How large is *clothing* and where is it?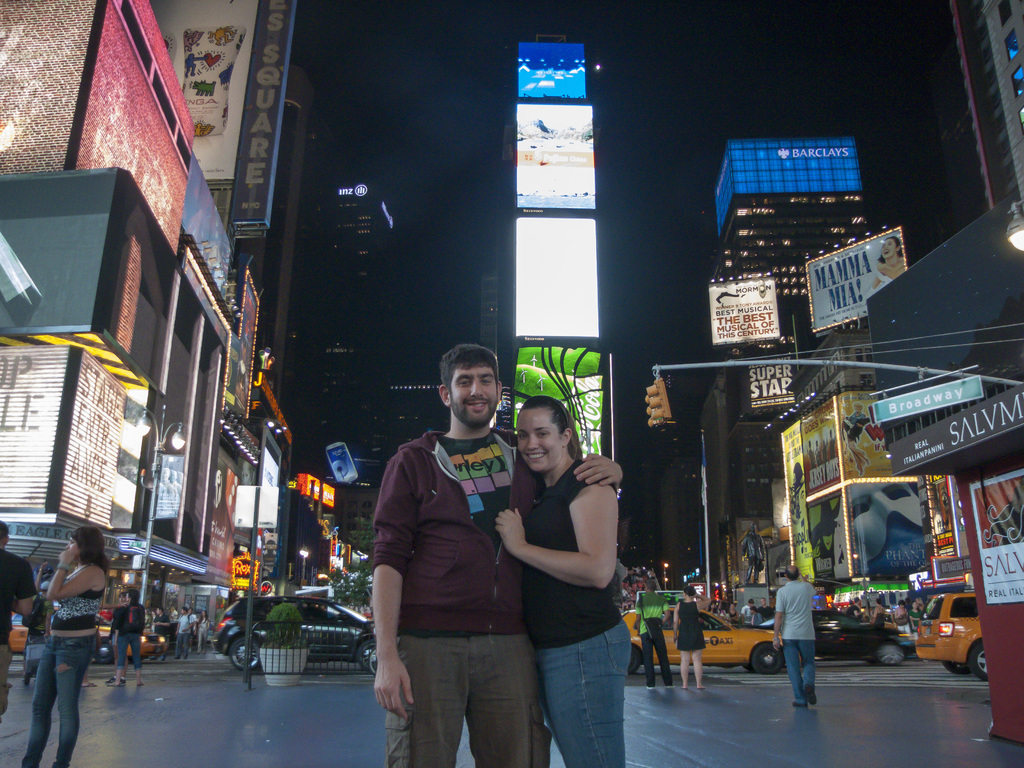
Bounding box: detection(524, 625, 622, 767).
